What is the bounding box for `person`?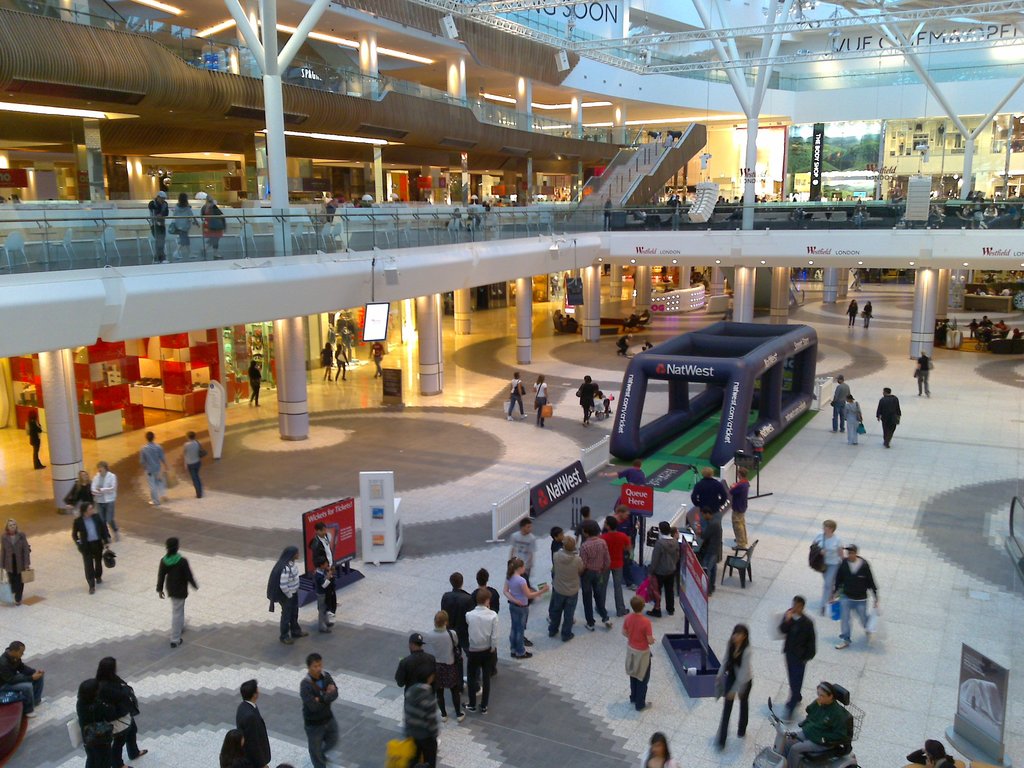
<region>93, 653, 148, 761</region>.
